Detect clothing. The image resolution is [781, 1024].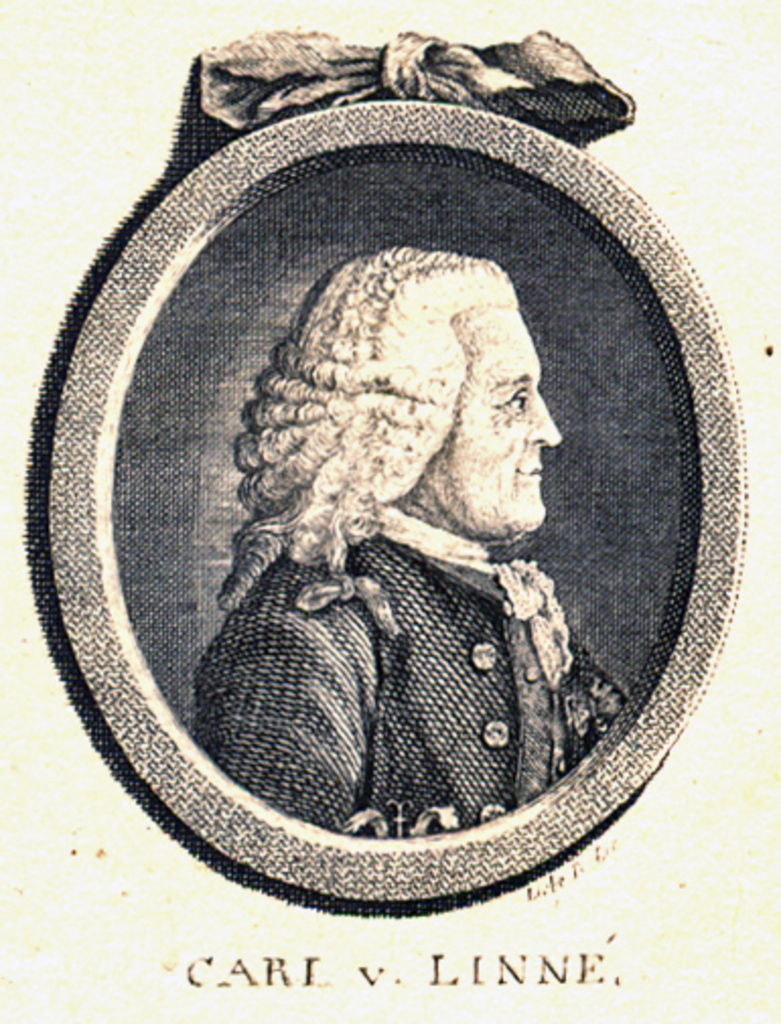
185:493:633:844.
